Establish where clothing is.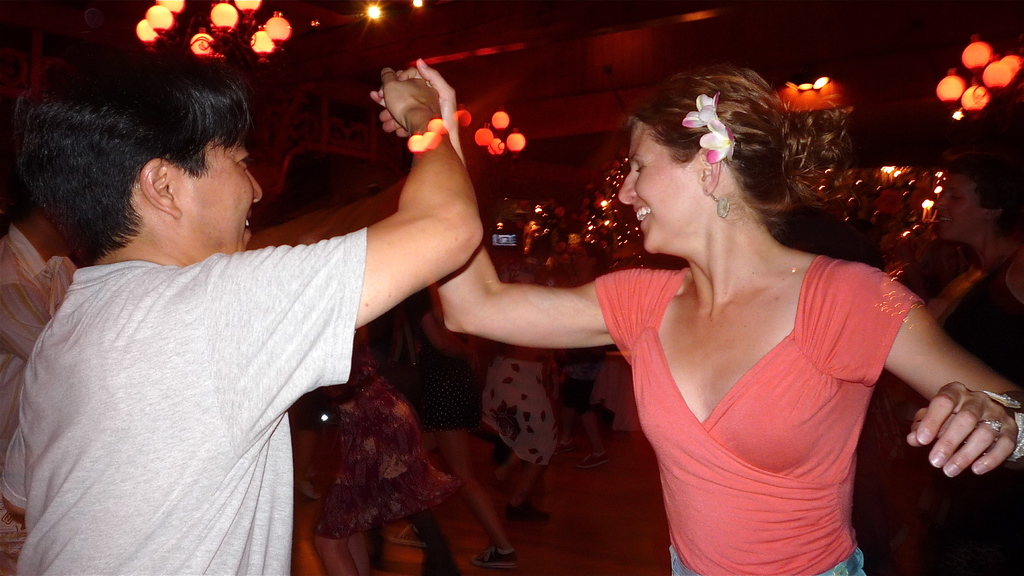
Established at select_region(590, 248, 920, 575).
